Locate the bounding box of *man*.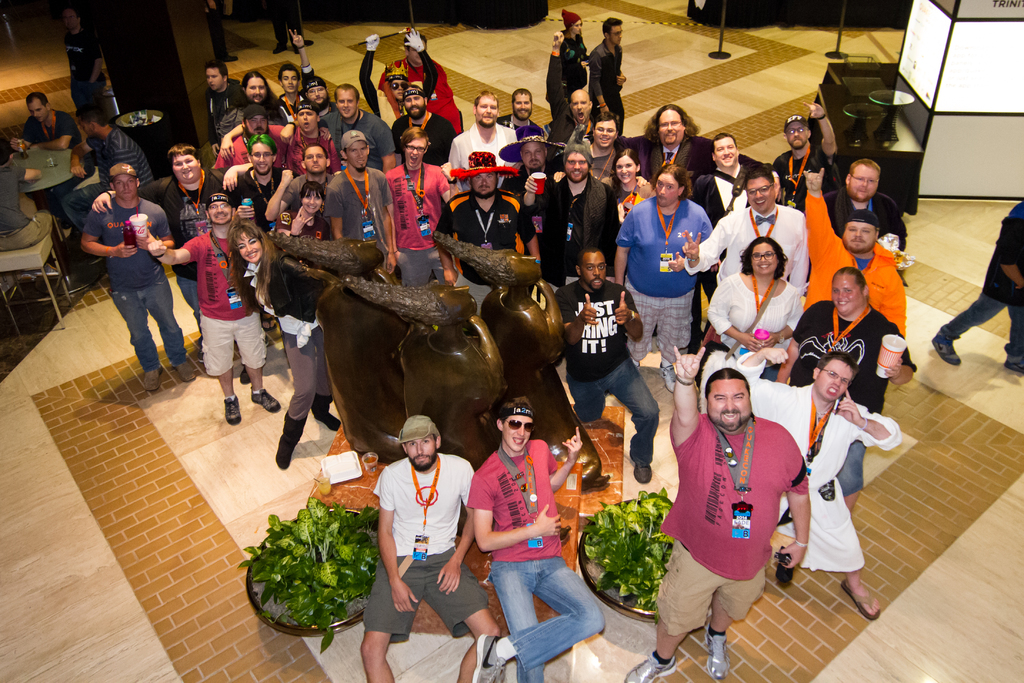
Bounding box: {"x1": 499, "y1": 135, "x2": 552, "y2": 197}.
